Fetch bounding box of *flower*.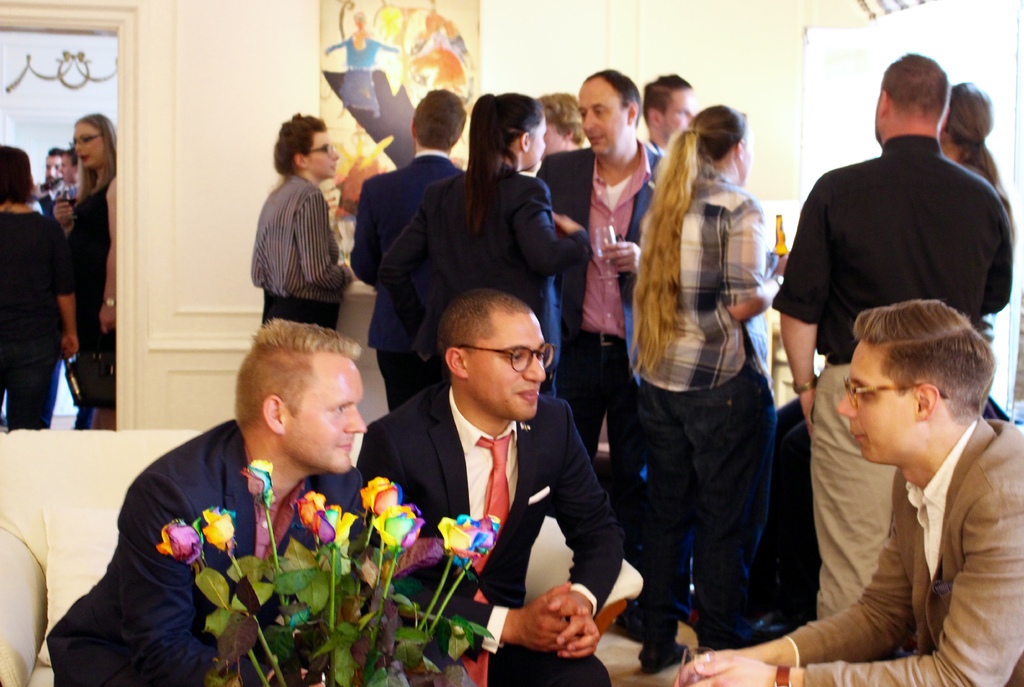
Bbox: crop(201, 505, 239, 552).
